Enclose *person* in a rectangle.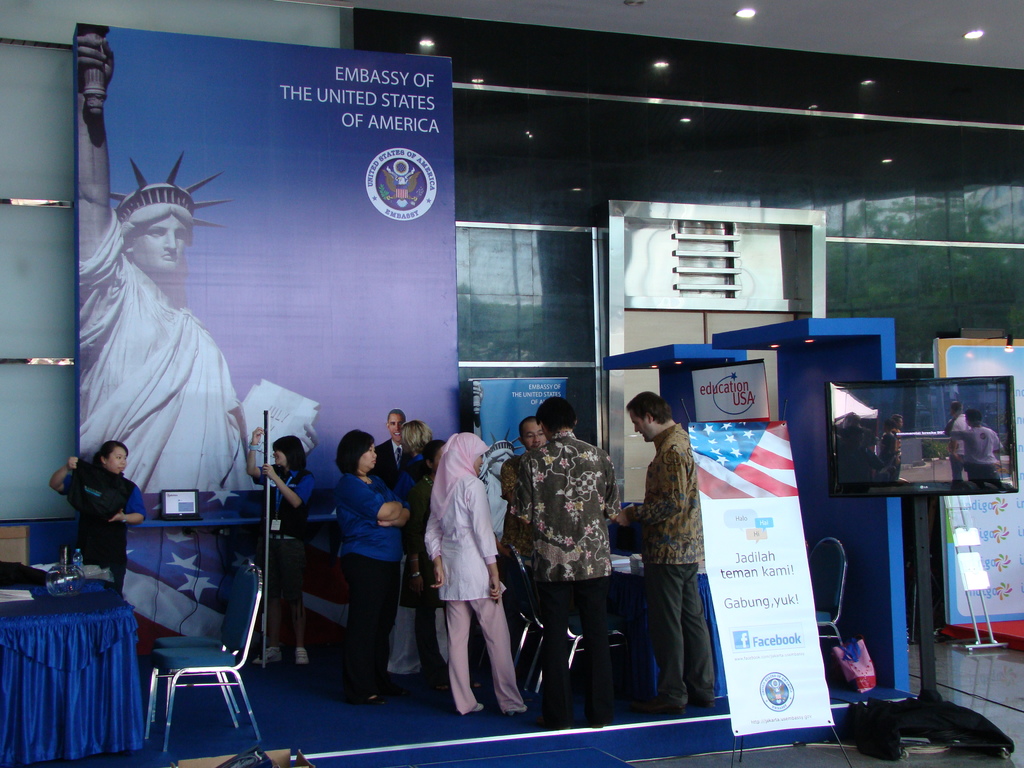
detection(330, 425, 400, 688).
